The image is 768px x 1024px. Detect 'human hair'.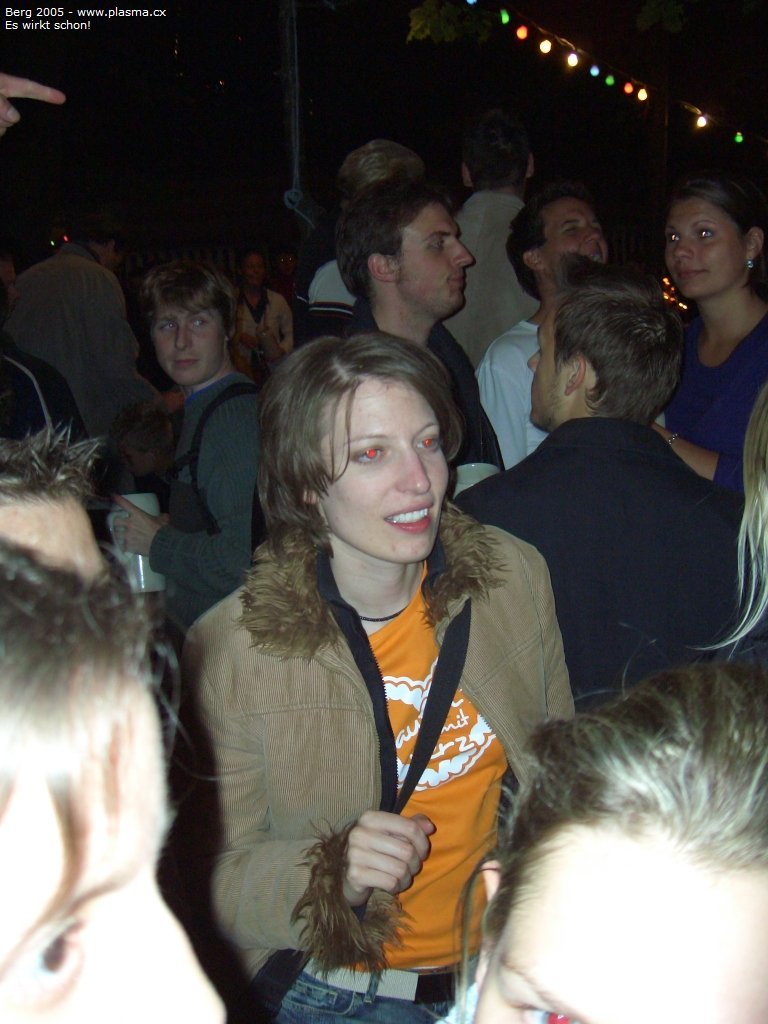
Detection: (698,372,767,657).
